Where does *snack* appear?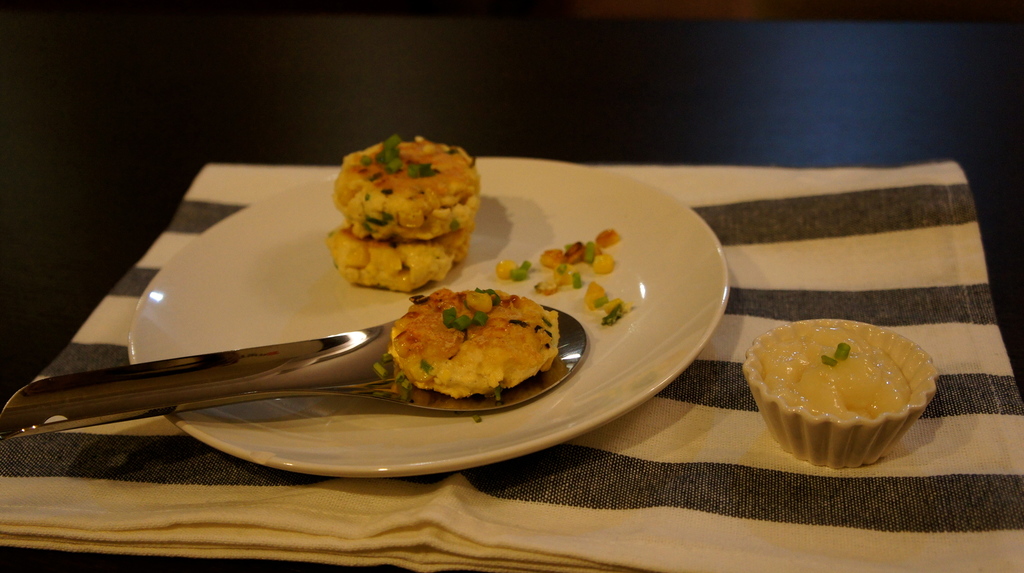
Appears at pyautogui.locateOnScreen(495, 228, 637, 323).
